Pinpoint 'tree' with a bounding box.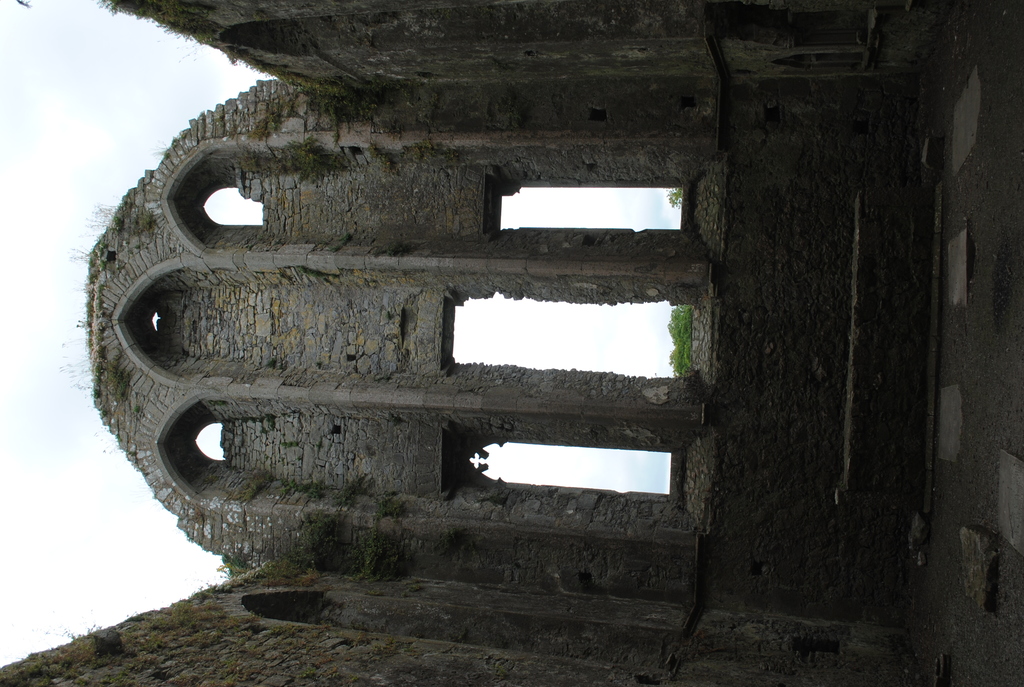
[660, 299, 701, 384].
